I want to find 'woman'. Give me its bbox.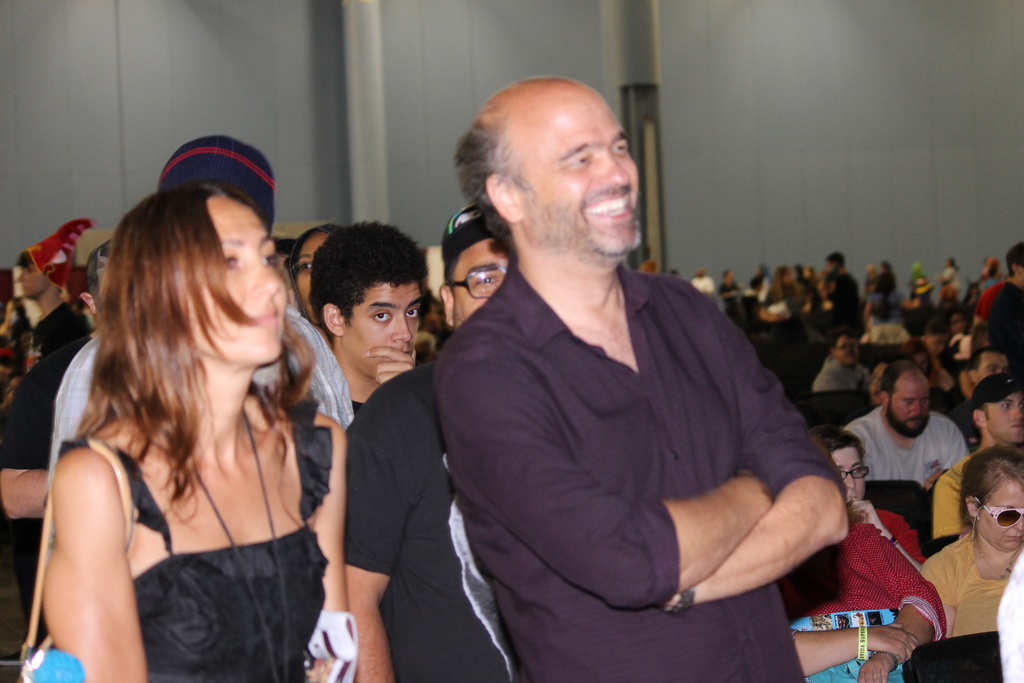
left=29, top=146, right=355, bottom=679.
